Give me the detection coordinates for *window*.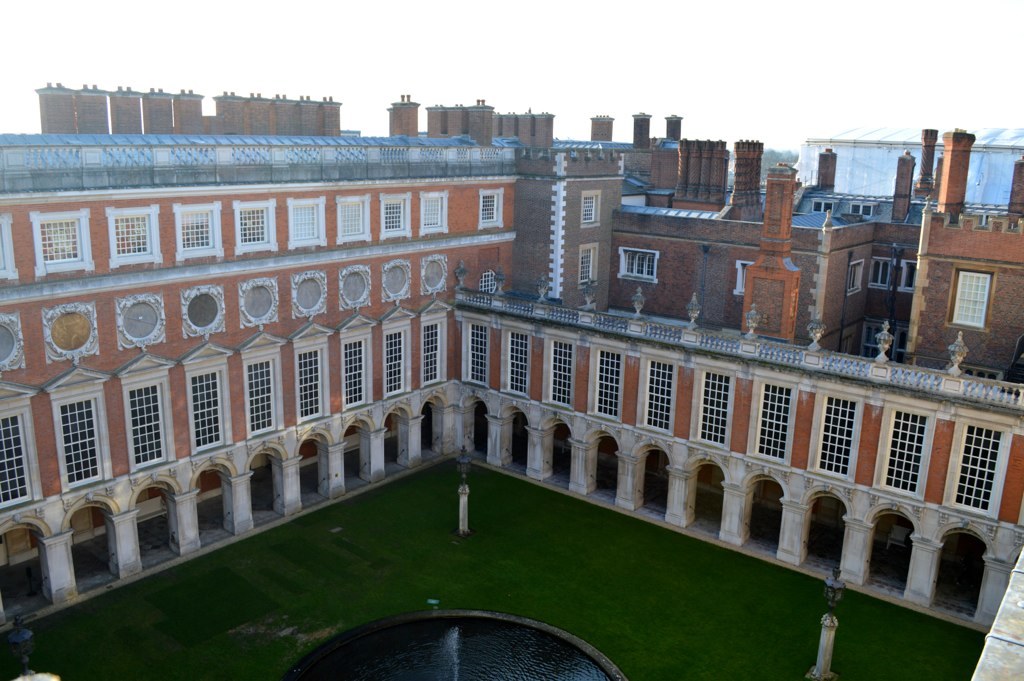
bbox=(102, 202, 165, 271).
